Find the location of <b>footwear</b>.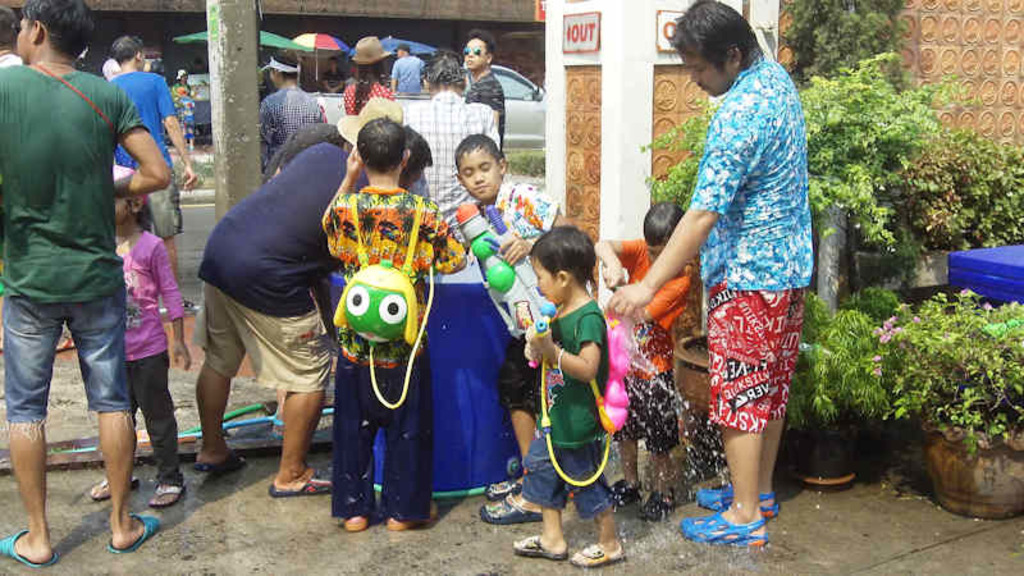
Location: Rect(385, 498, 438, 531).
